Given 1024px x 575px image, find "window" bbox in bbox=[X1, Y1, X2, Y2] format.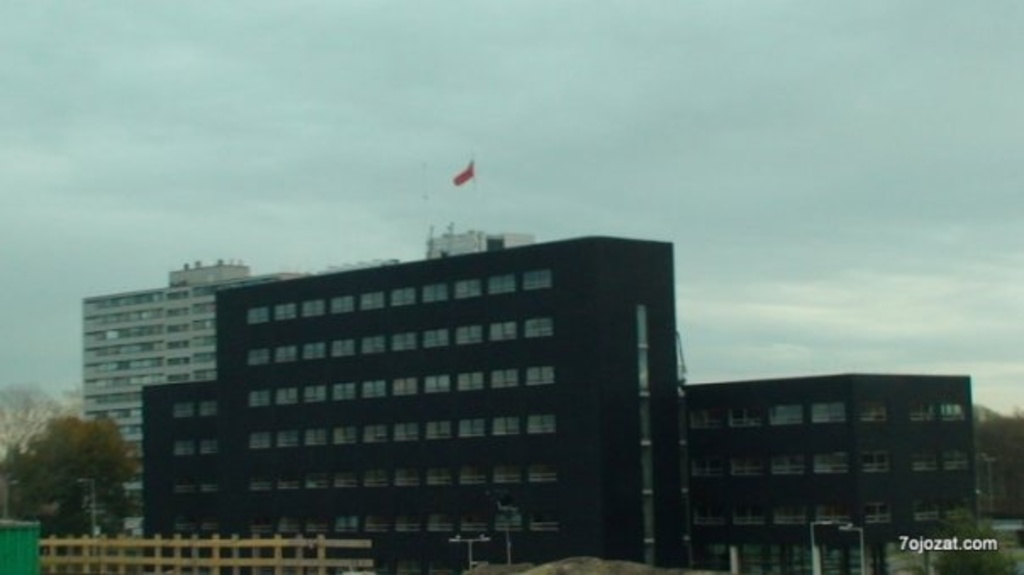
bbox=[454, 368, 487, 392].
